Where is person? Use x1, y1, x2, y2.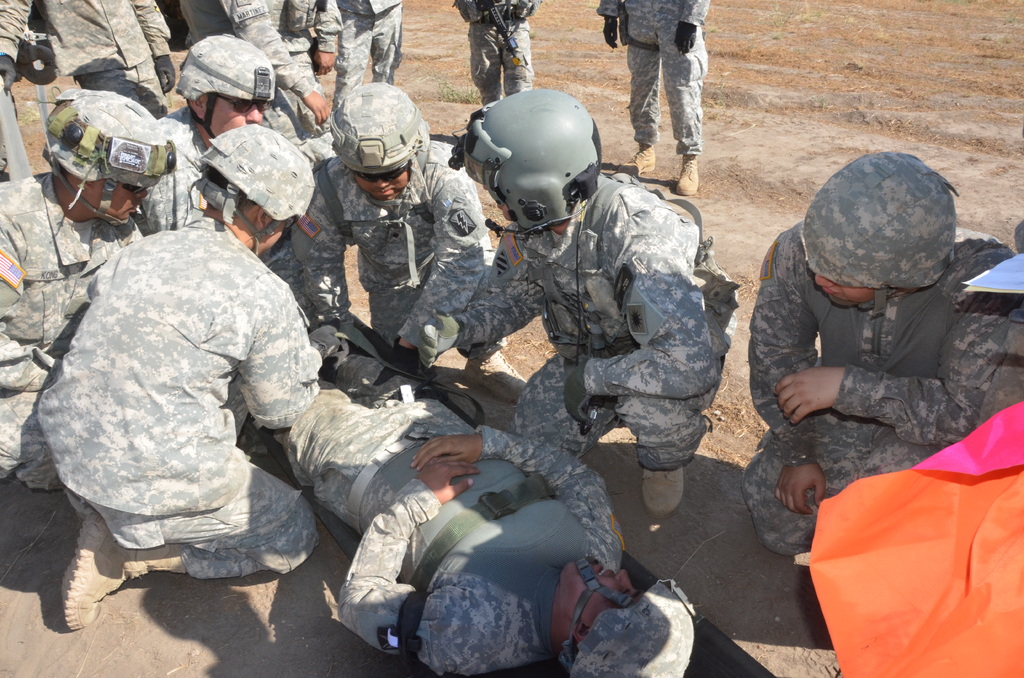
258, 305, 699, 677.
